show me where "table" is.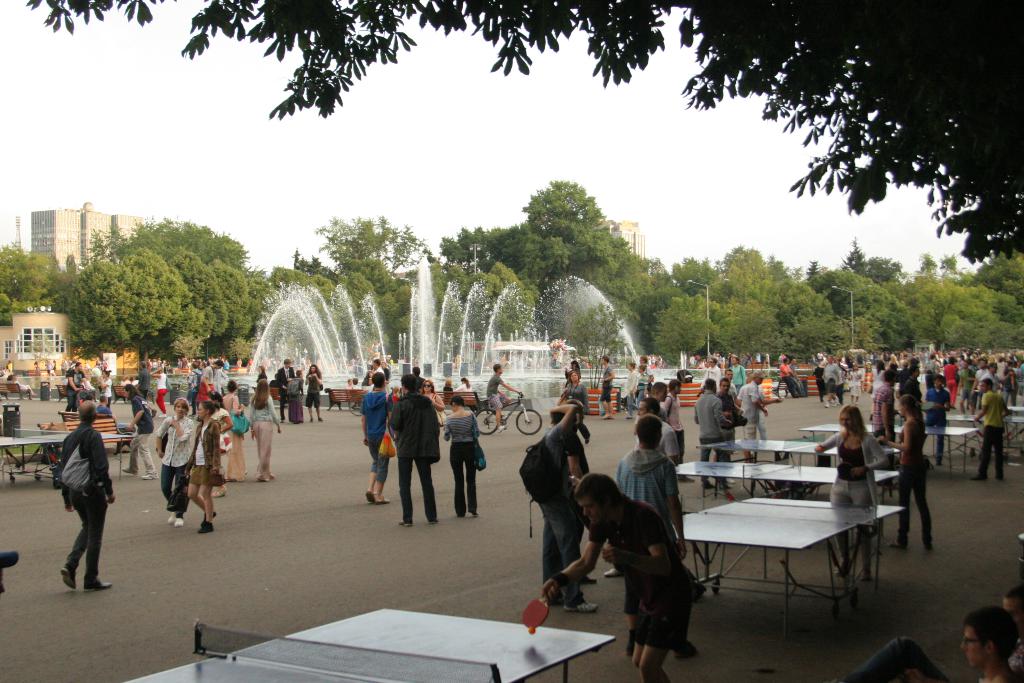
"table" is at crop(93, 427, 150, 470).
